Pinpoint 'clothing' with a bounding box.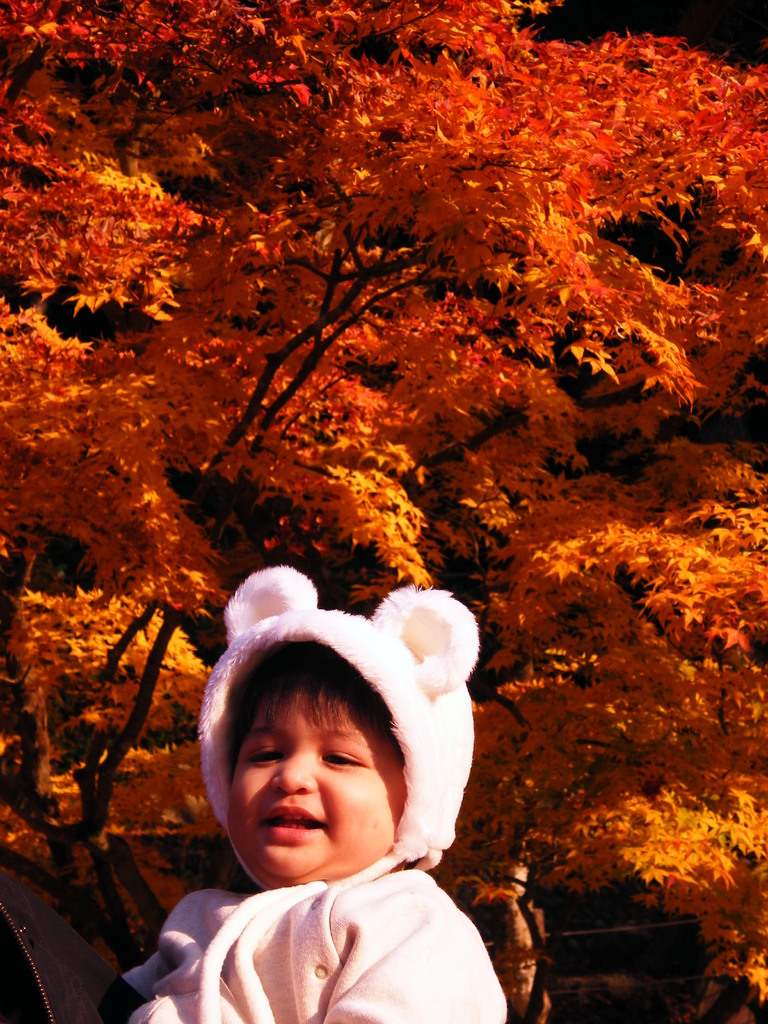
172/644/508/993.
